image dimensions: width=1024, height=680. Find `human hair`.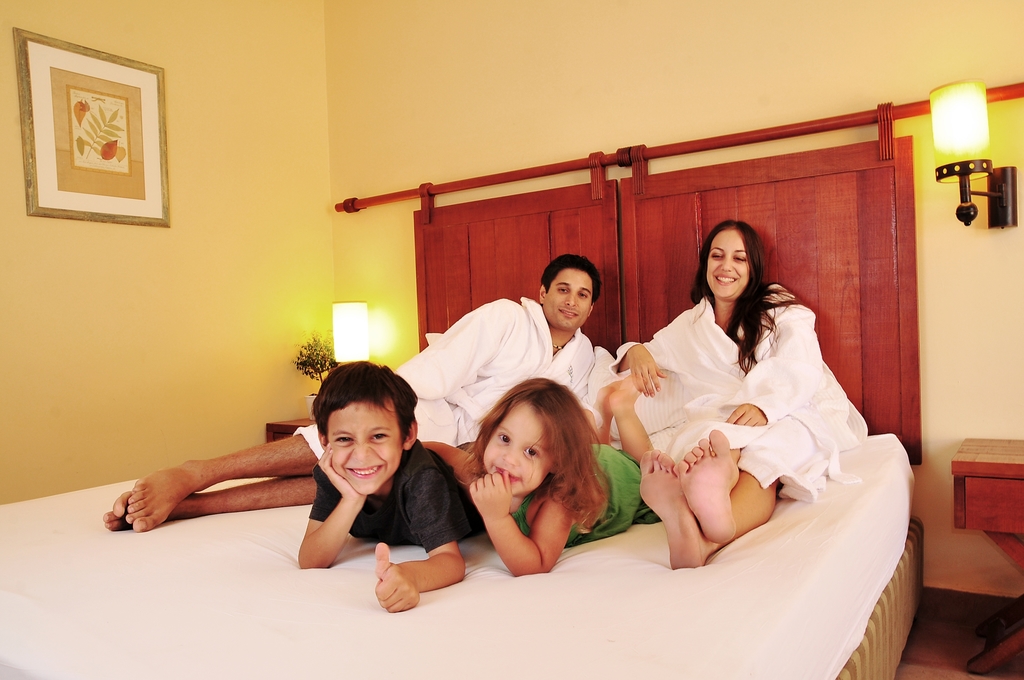
[left=315, top=362, right=419, bottom=447].
